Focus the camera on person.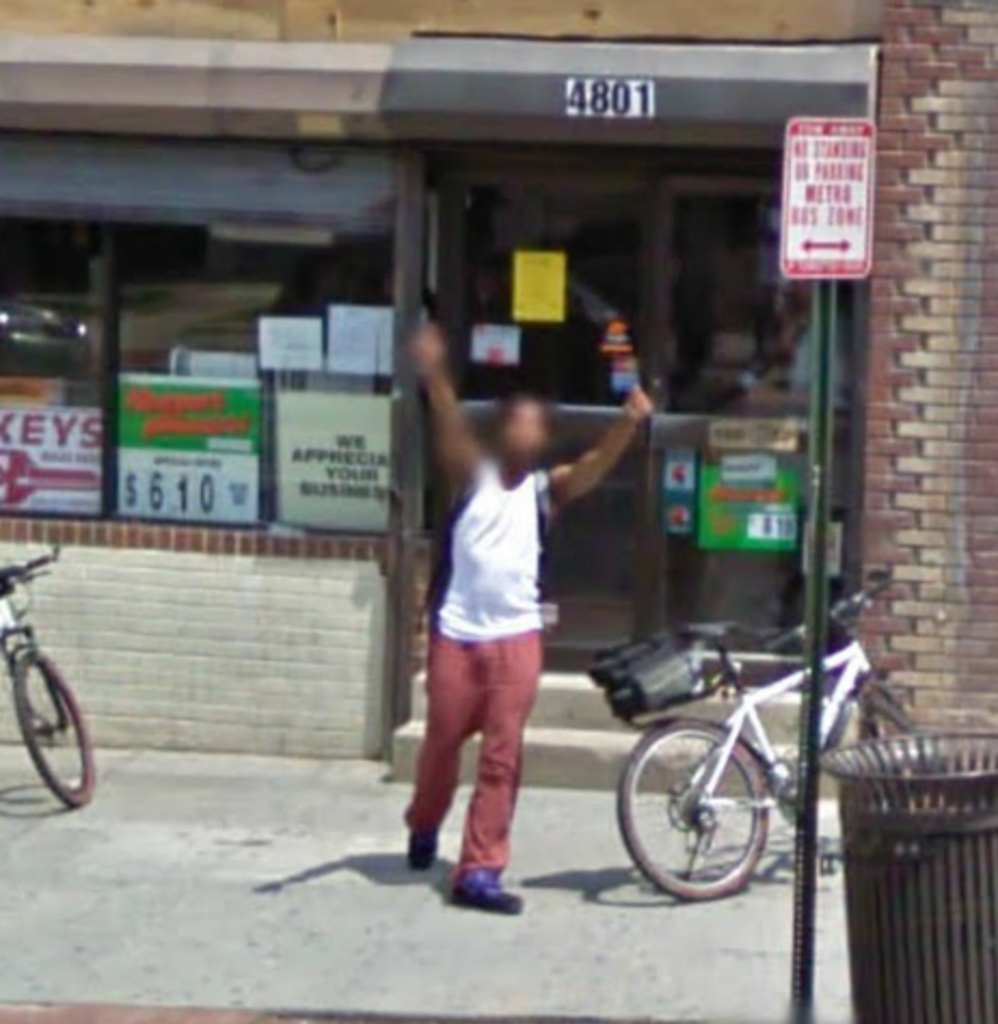
Focus region: 397,305,598,925.
